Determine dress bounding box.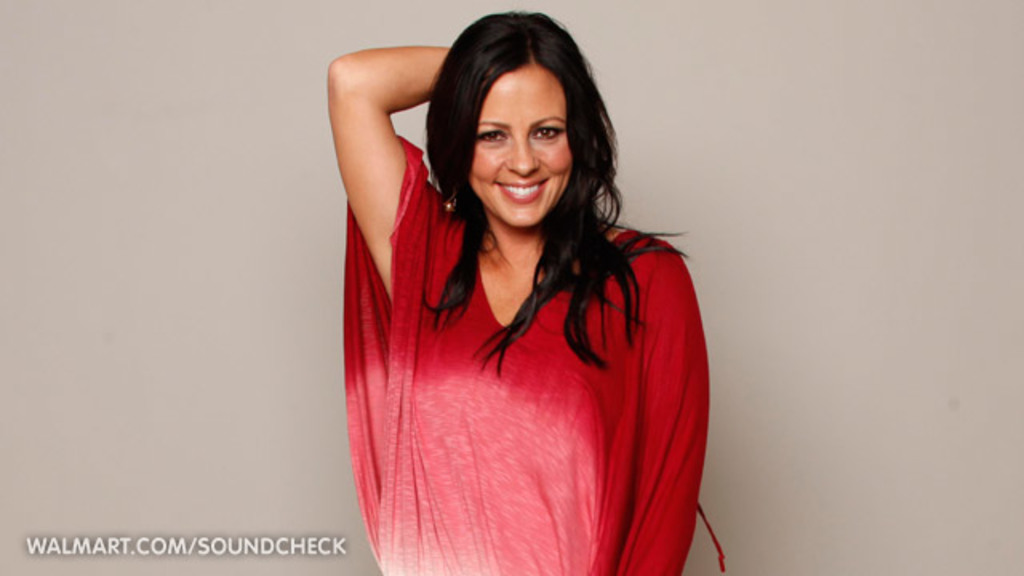
Determined: (350, 205, 714, 552).
